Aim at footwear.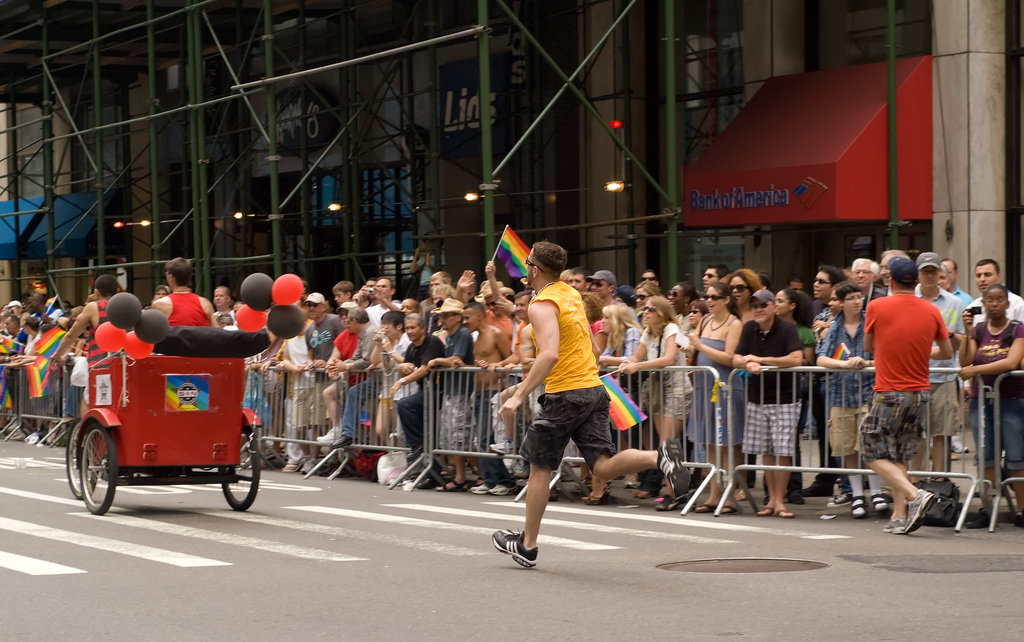
Aimed at (907,490,934,534).
